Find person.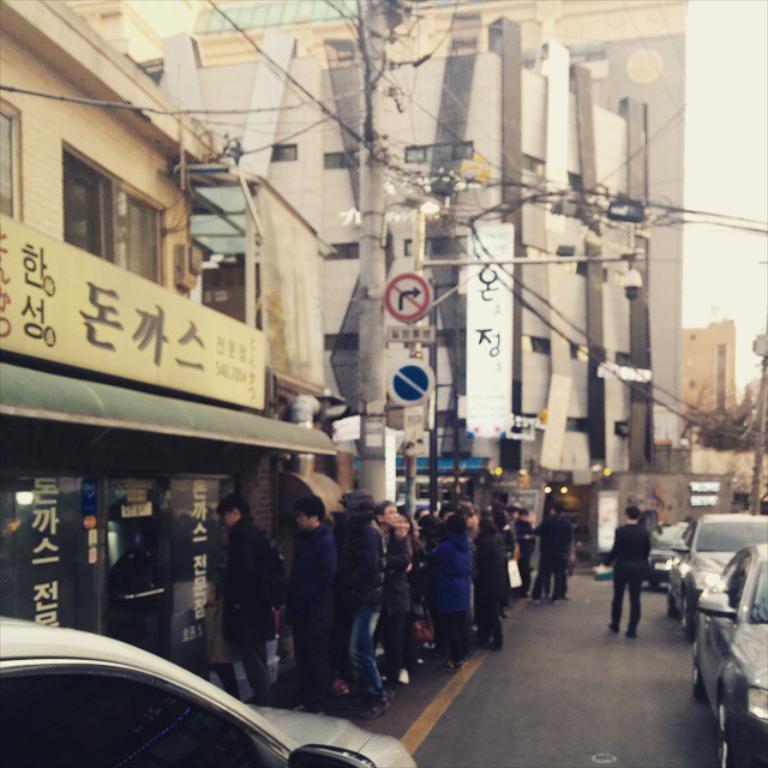
(334,498,392,713).
